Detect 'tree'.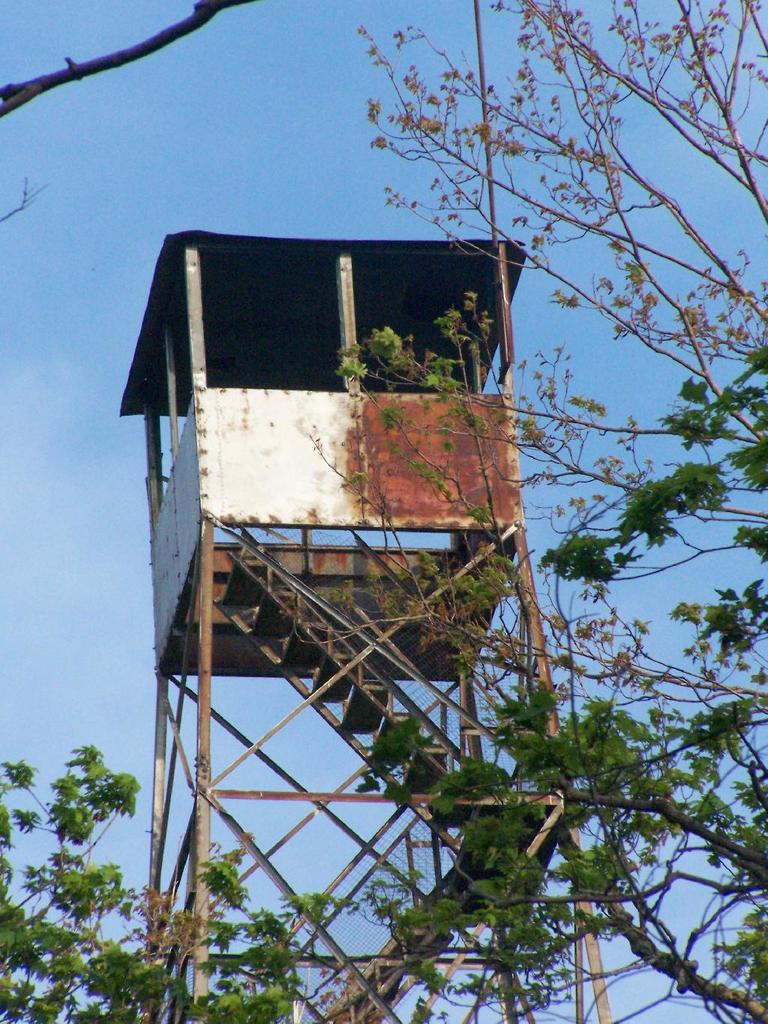
Detected at bbox=(0, 741, 340, 1023).
